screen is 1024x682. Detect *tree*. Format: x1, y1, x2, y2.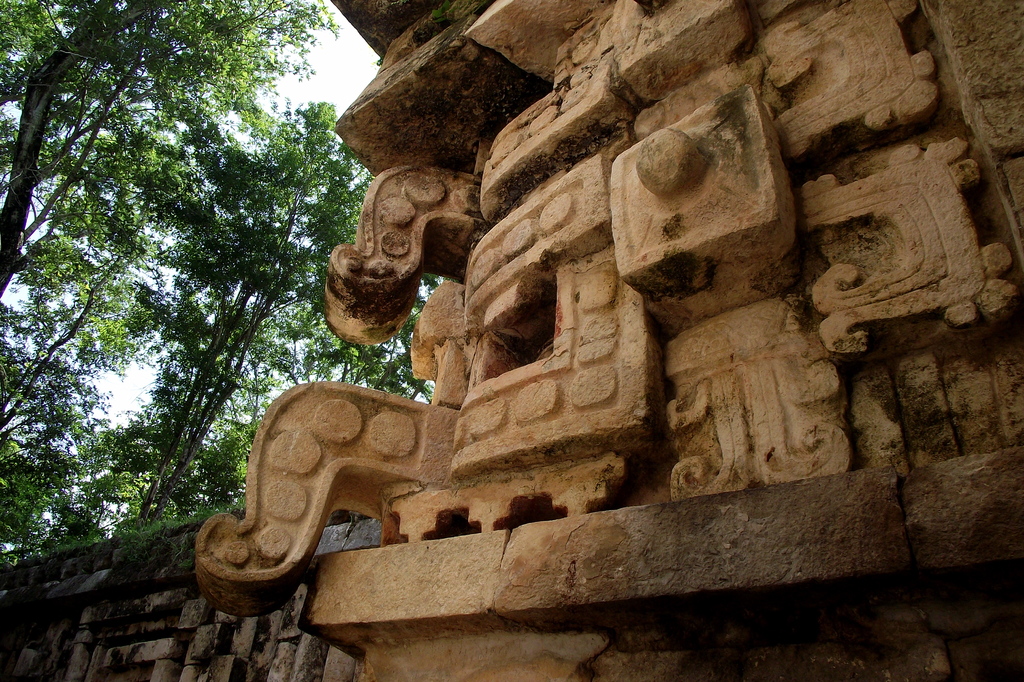
0, 0, 358, 577.
